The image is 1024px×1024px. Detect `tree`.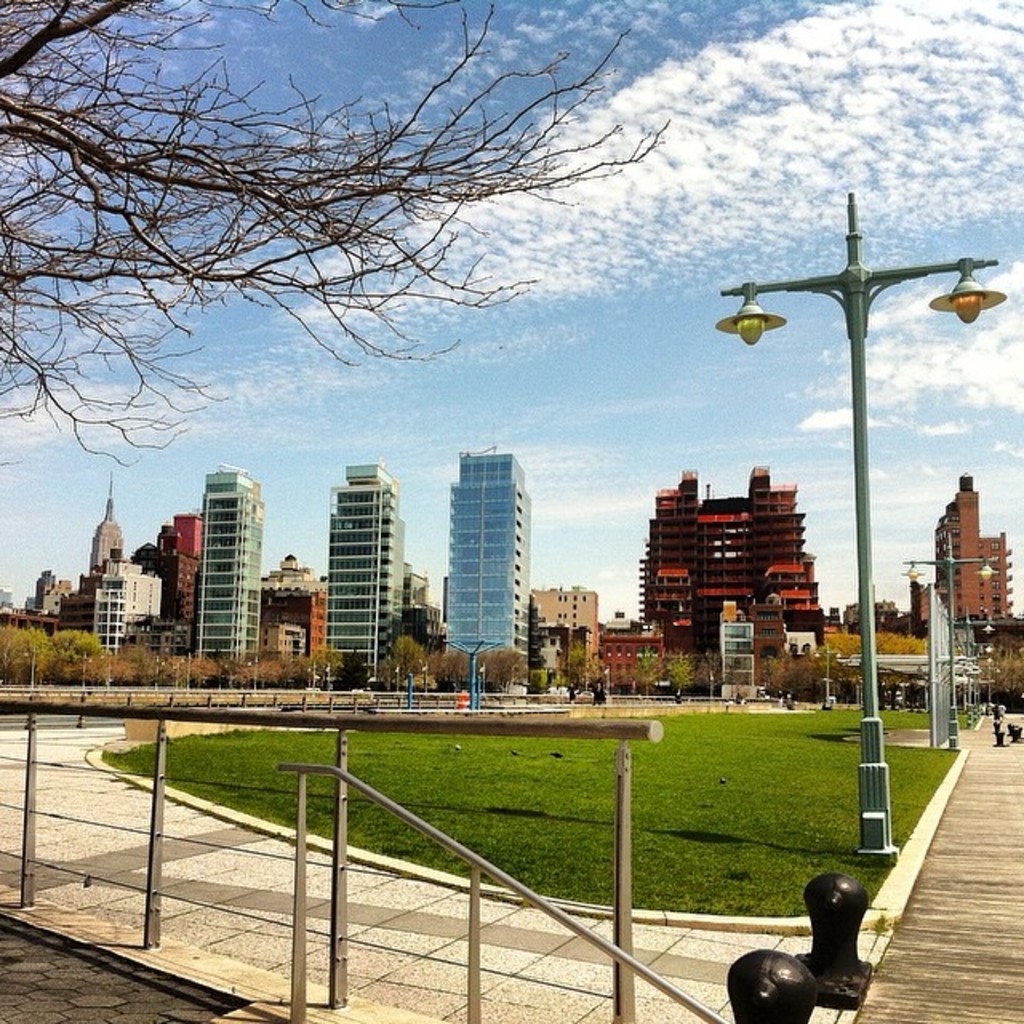
Detection: (left=13, top=622, right=53, bottom=685).
